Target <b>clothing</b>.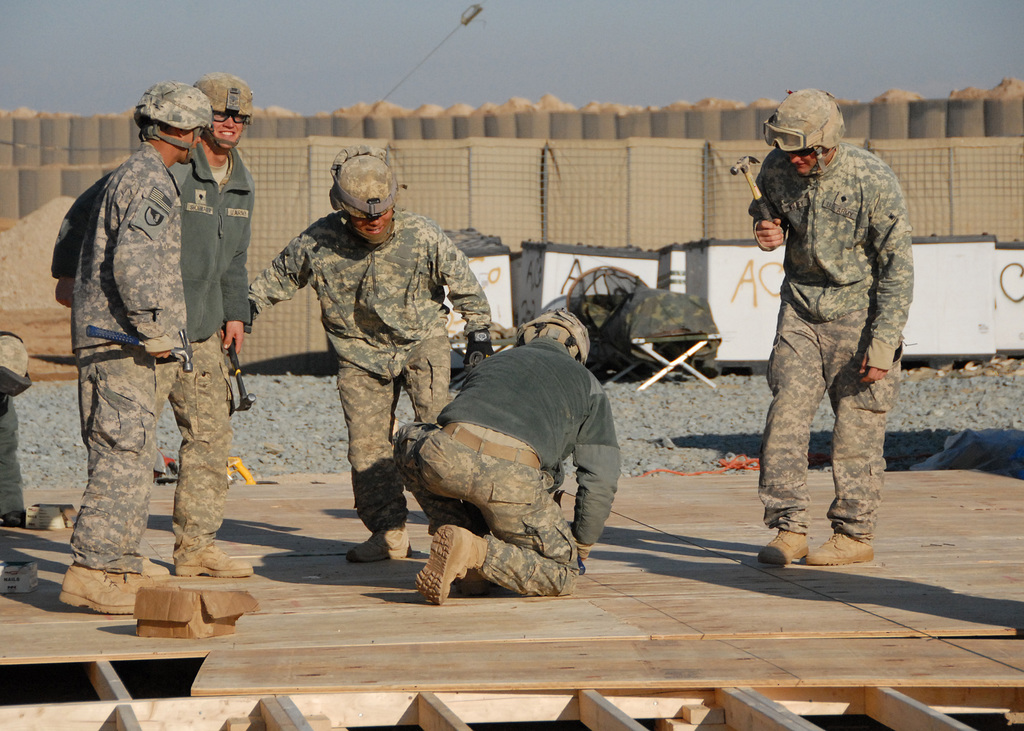
Target region: BBox(0, 387, 19, 516).
